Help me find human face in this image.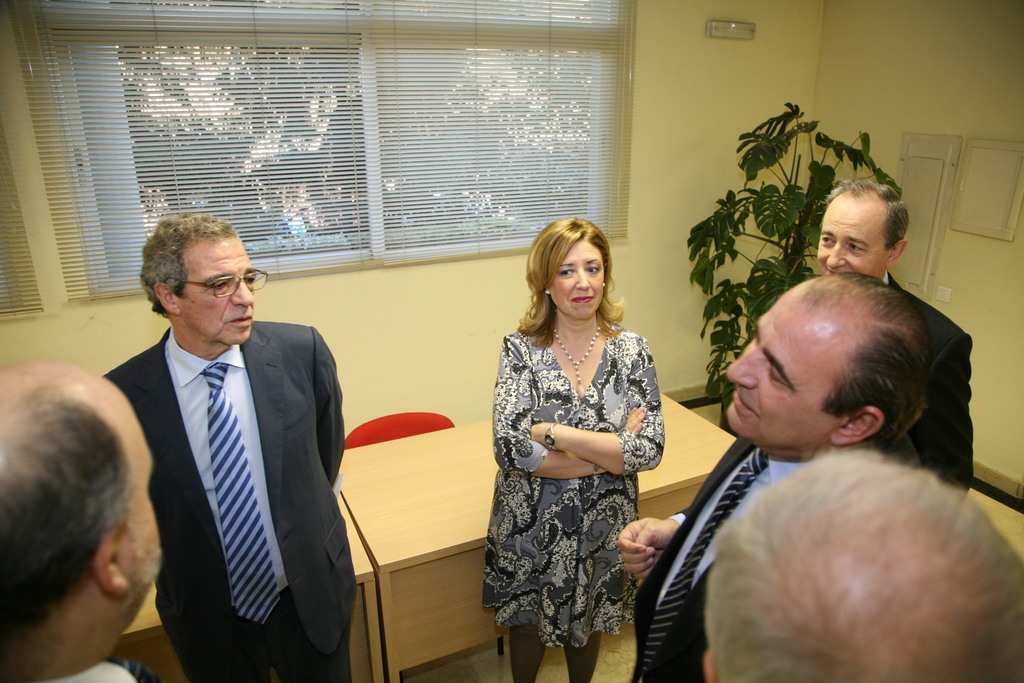
Found it: BBox(548, 238, 605, 320).
